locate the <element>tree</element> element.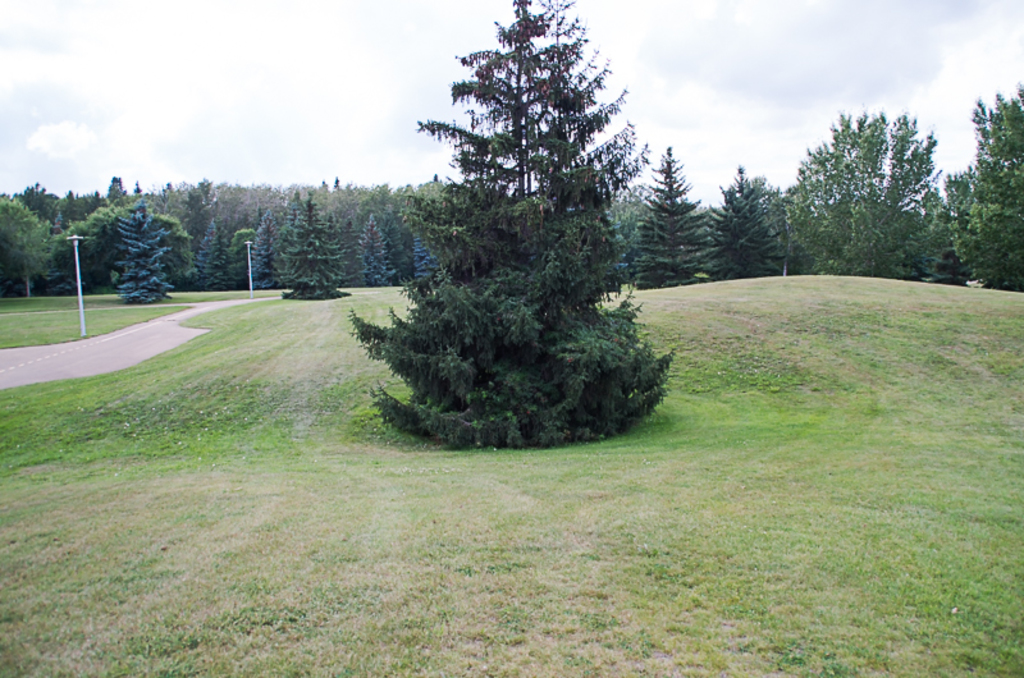
Element bbox: Rect(946, 77, 1023, 293).
